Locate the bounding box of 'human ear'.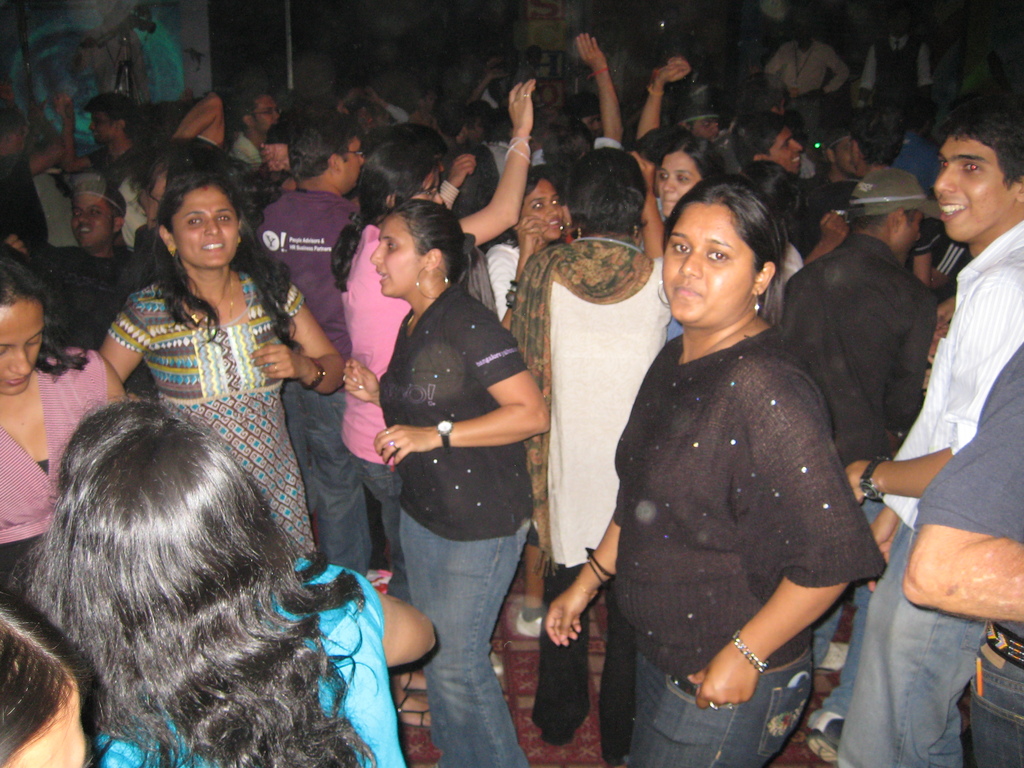
Bounding box: (385,196,395,210).
